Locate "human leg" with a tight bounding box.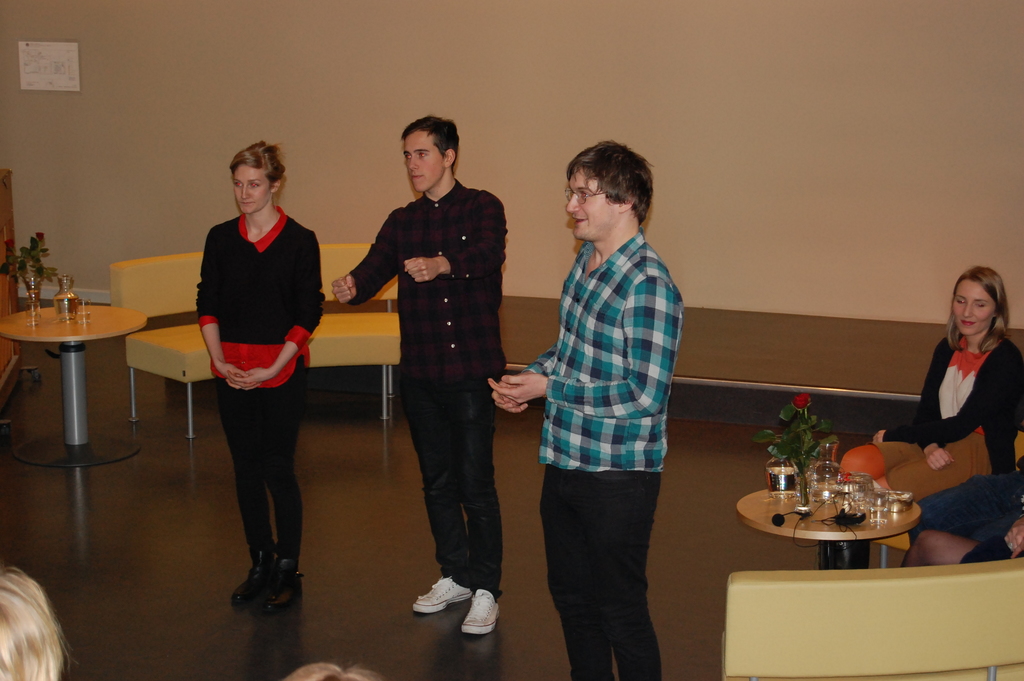
<bbox>896, 525, 975, 570</bbox>.
